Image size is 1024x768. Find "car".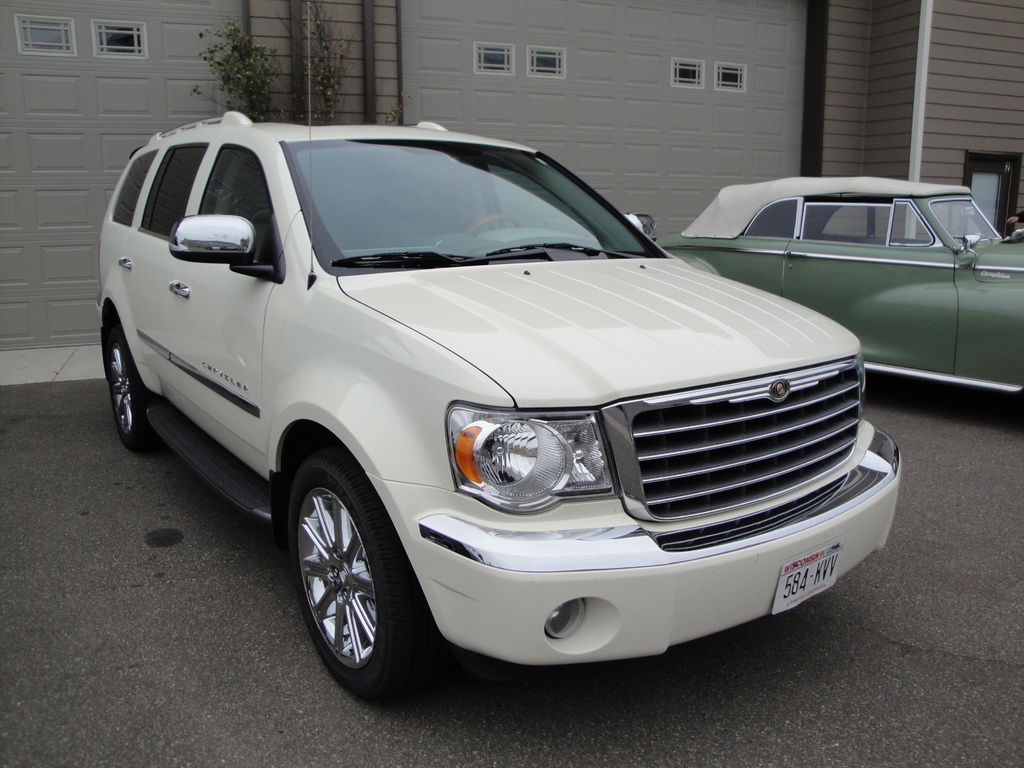
region(95, 0, 902, 701).
